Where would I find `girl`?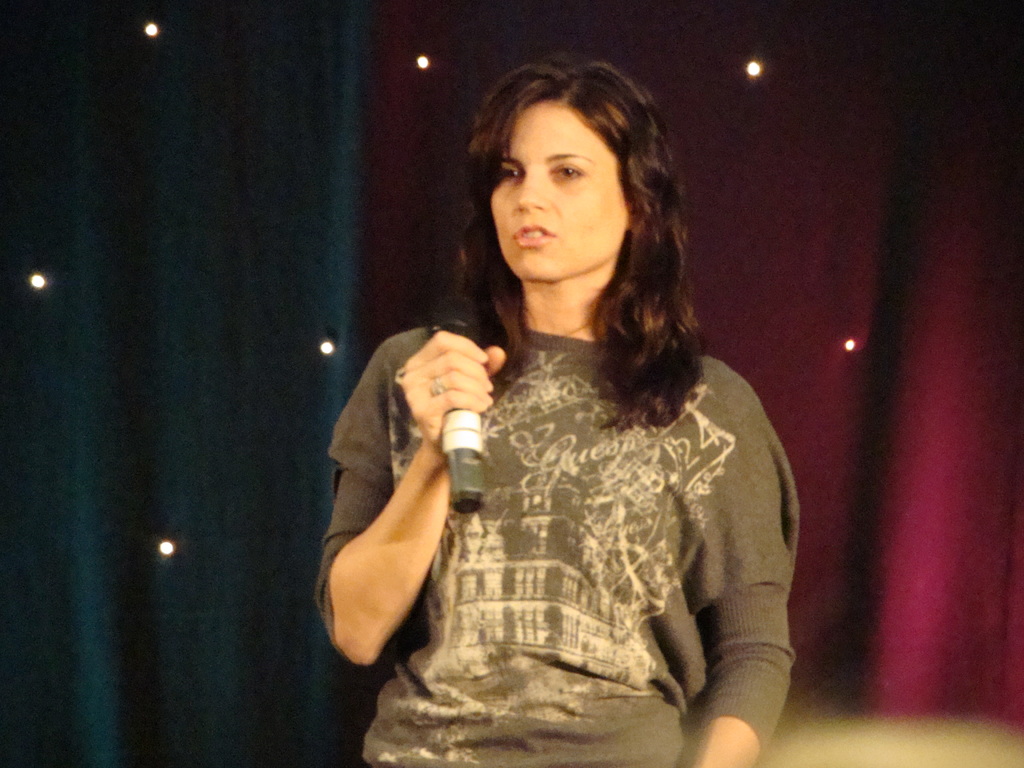
At [x1=314, y1=56, x2=801, y2=767].
